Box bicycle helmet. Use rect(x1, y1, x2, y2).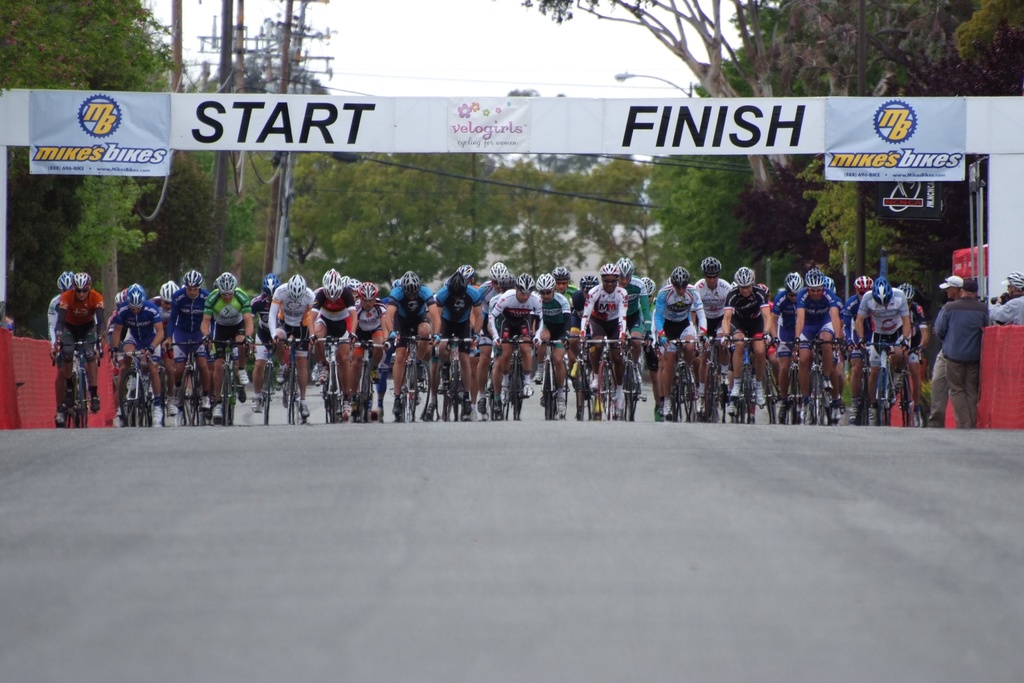
rect(218, 272, 233, 296).
